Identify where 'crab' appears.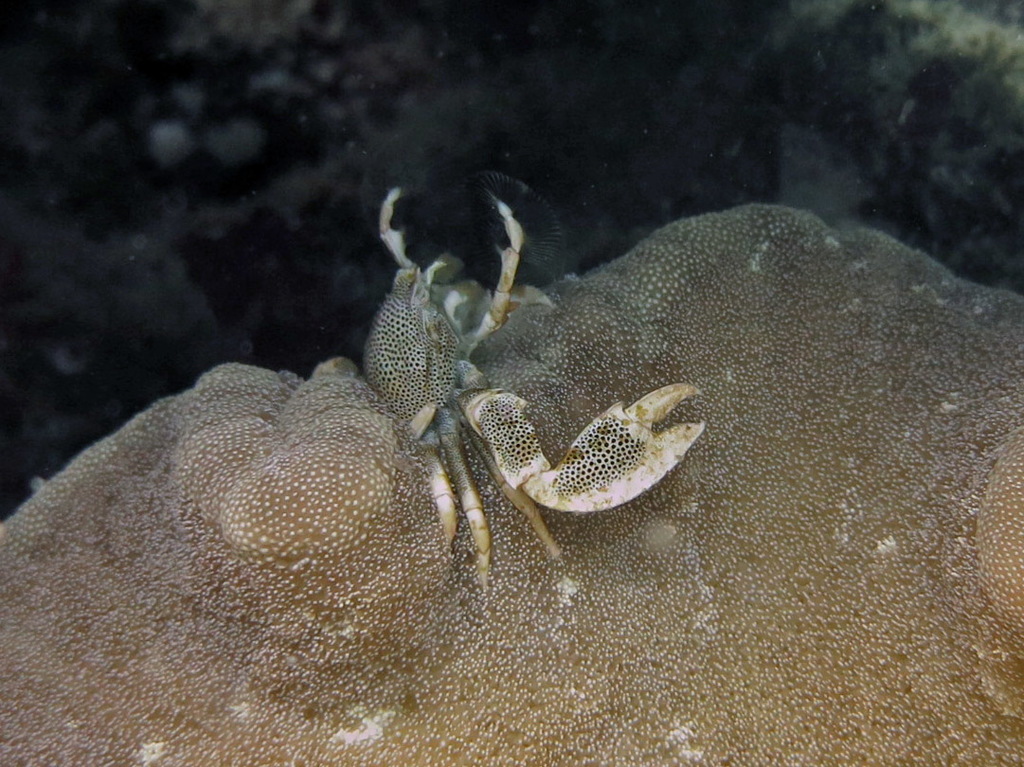
Appears at crop(352, 187, 698, 592).
